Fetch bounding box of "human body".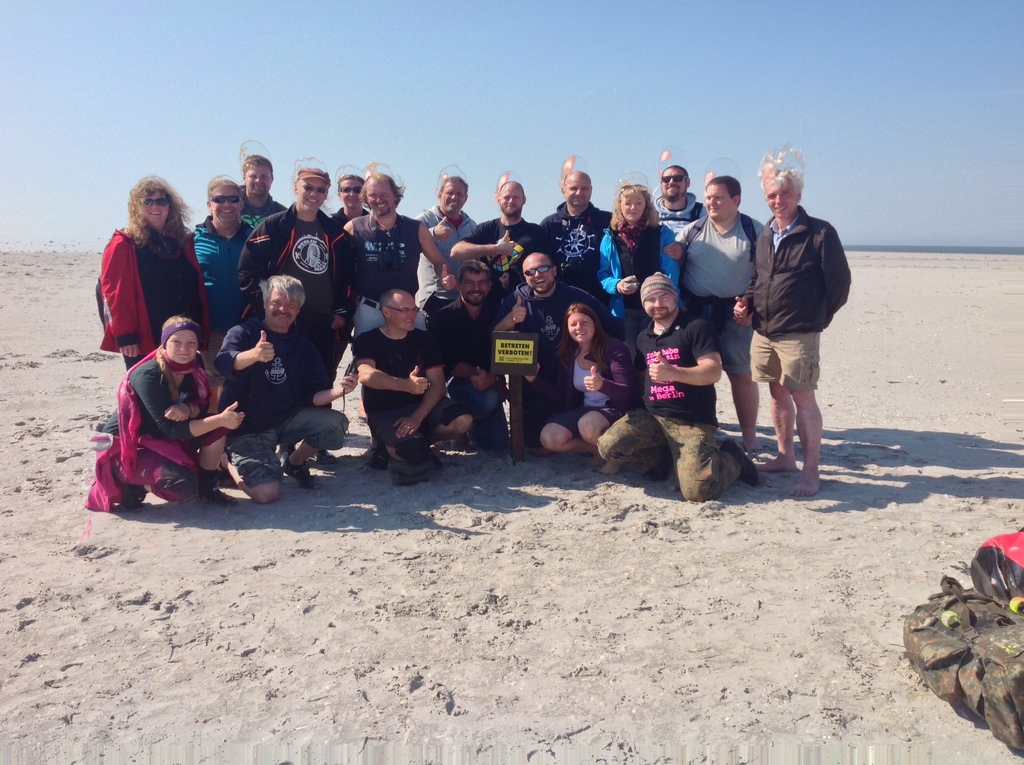
Bbox: left=746, top=166, right=838, bottom=492.
